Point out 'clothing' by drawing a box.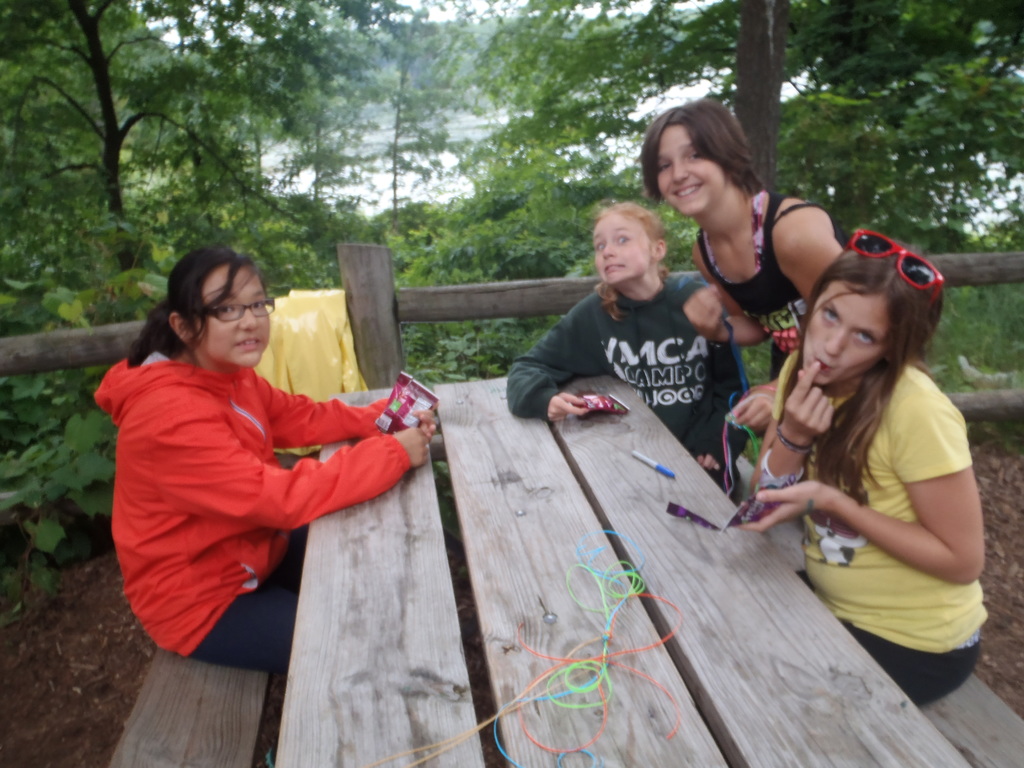
(x1=502, y1=263, x2=744, y2=500).
